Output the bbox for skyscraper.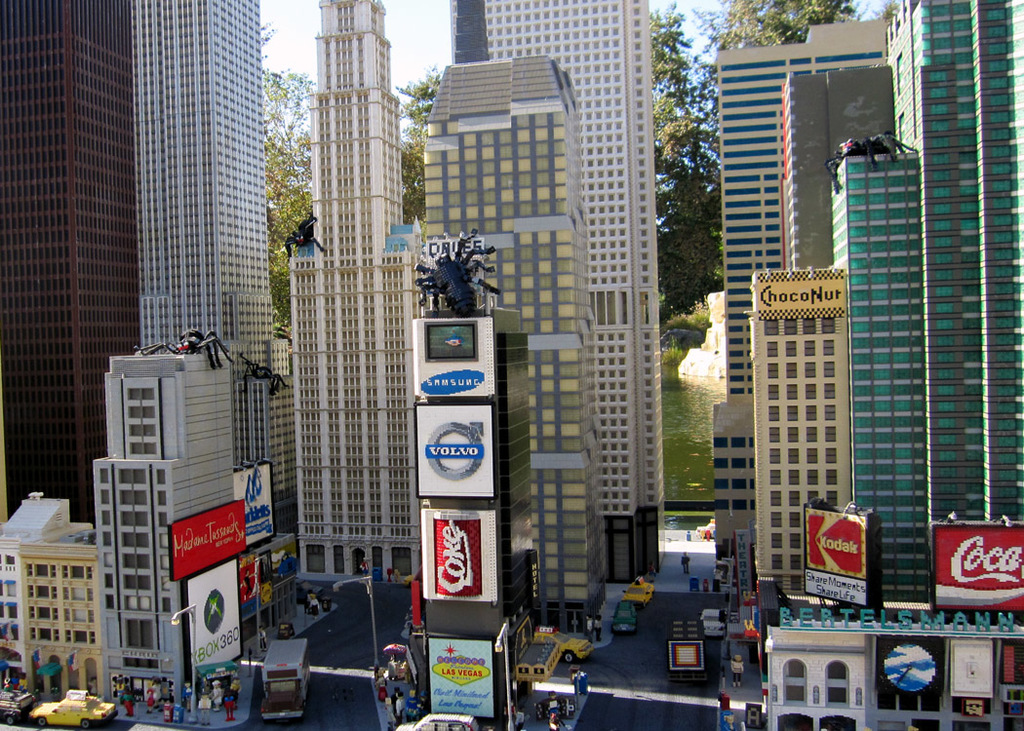
x1=0, y1=0, x2=130, y2=523.
